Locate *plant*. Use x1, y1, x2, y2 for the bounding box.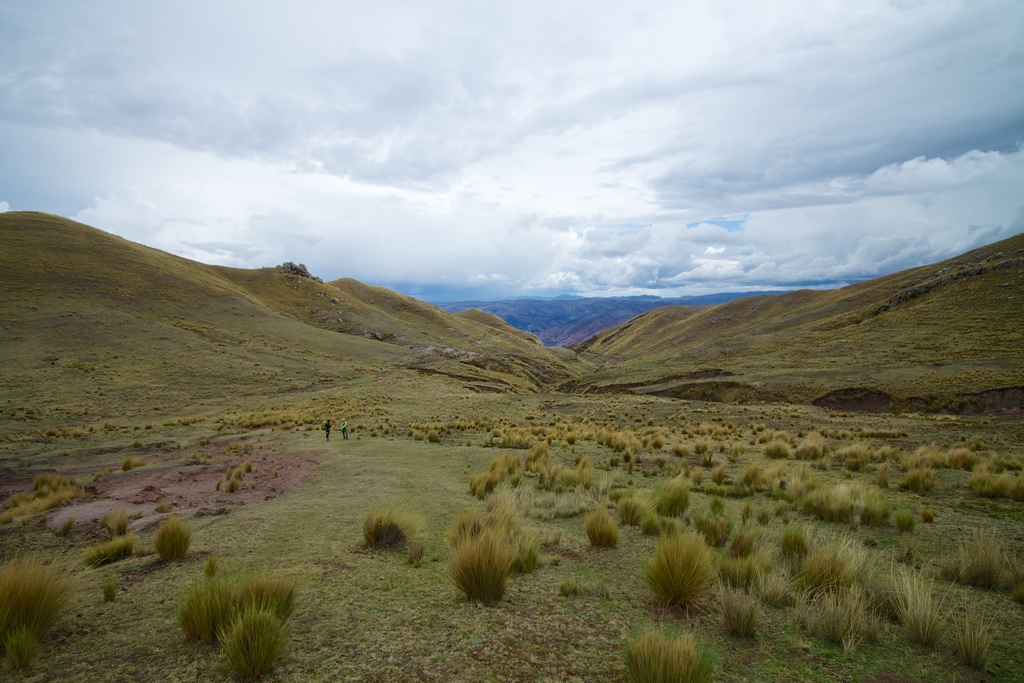
959, 450, 1009, 497.
